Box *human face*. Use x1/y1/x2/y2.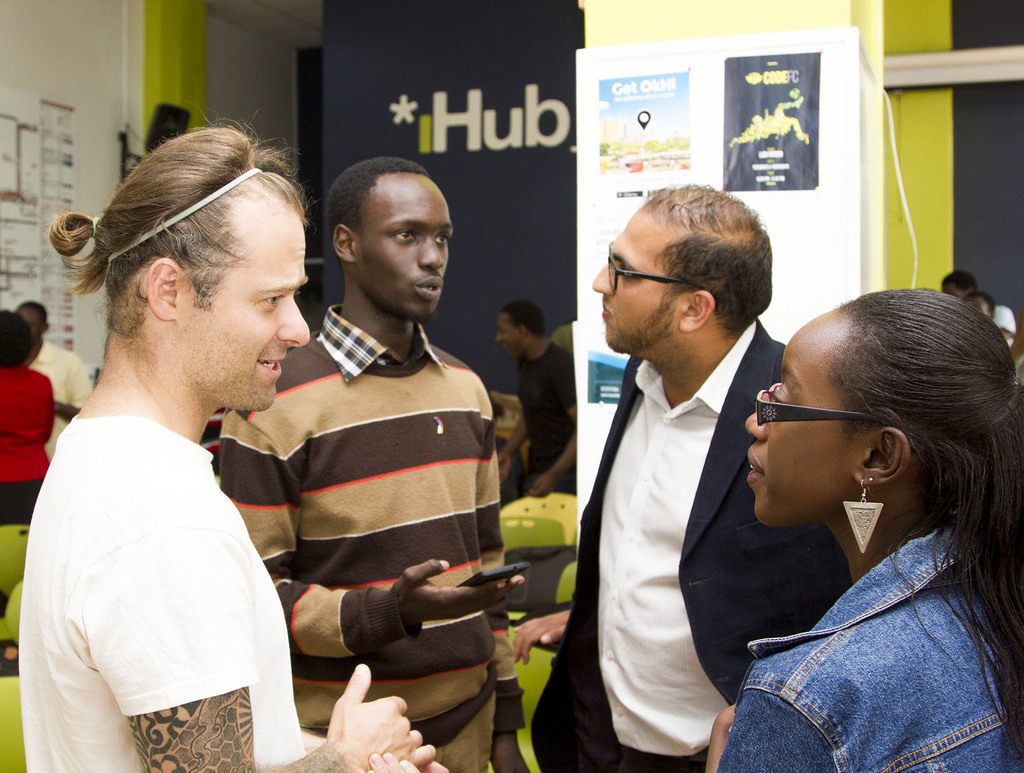
358/172/453/316.
